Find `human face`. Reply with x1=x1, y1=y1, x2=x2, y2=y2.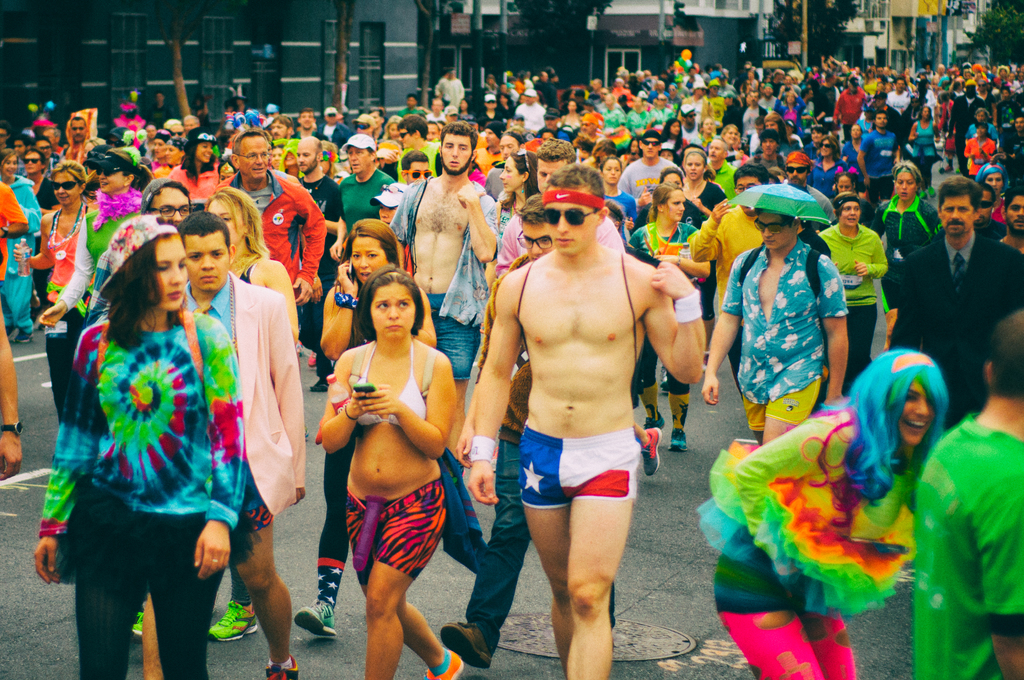
x1=97, y1=165, x2=125, y2=190.
